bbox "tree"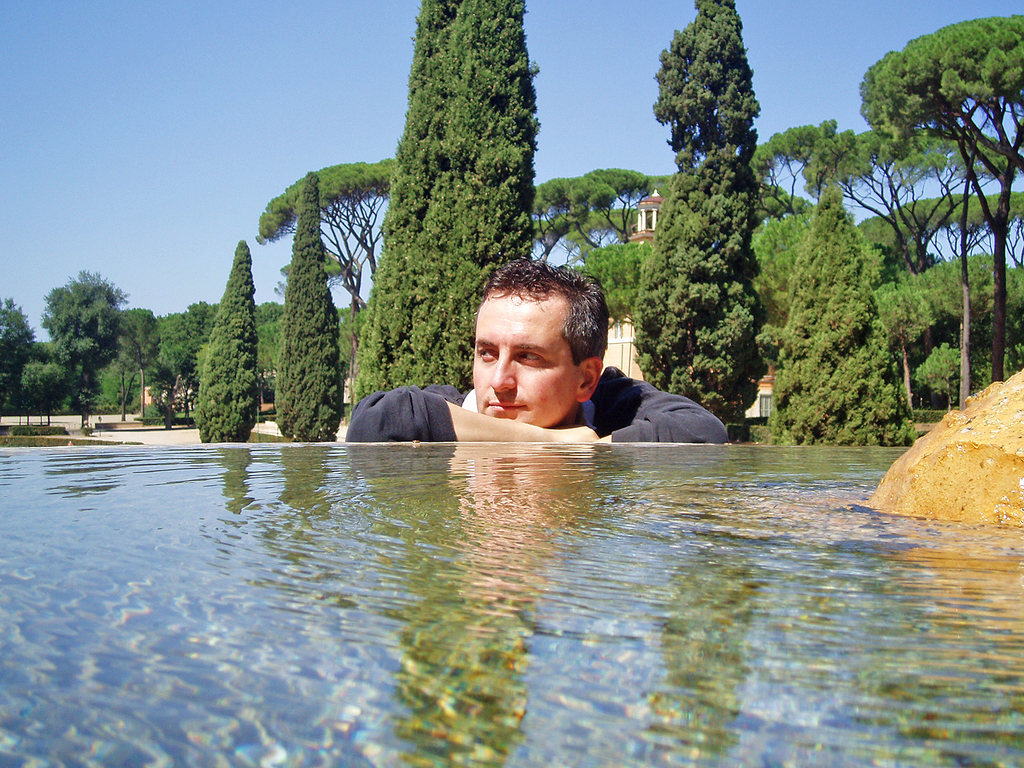
box=[270, 171, 346, 443]
